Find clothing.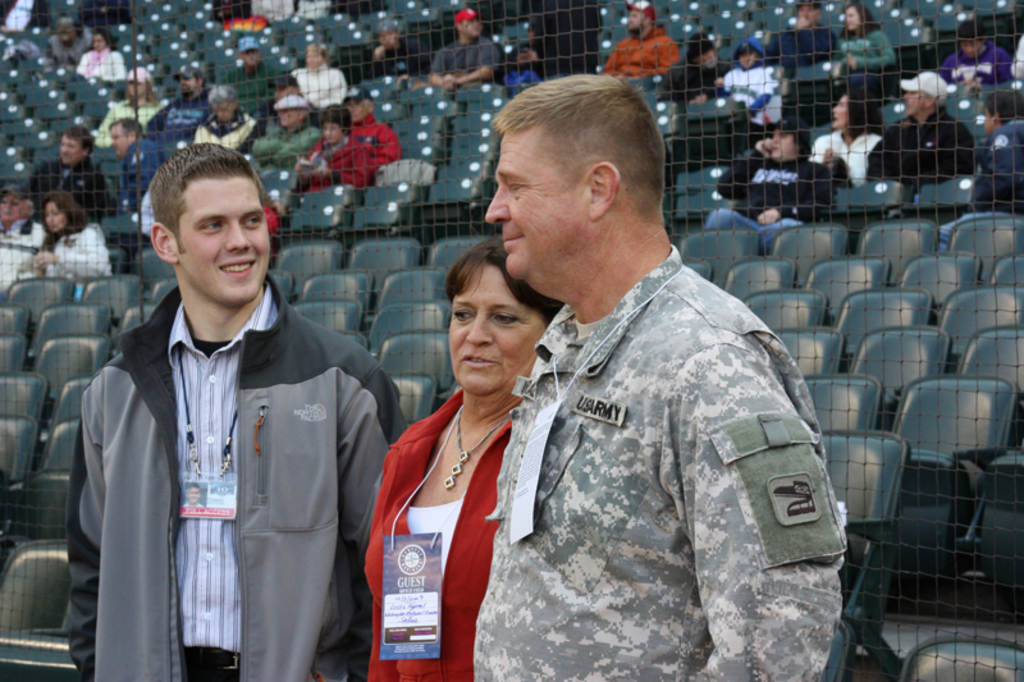
box=[434, 36, 504, 79].
